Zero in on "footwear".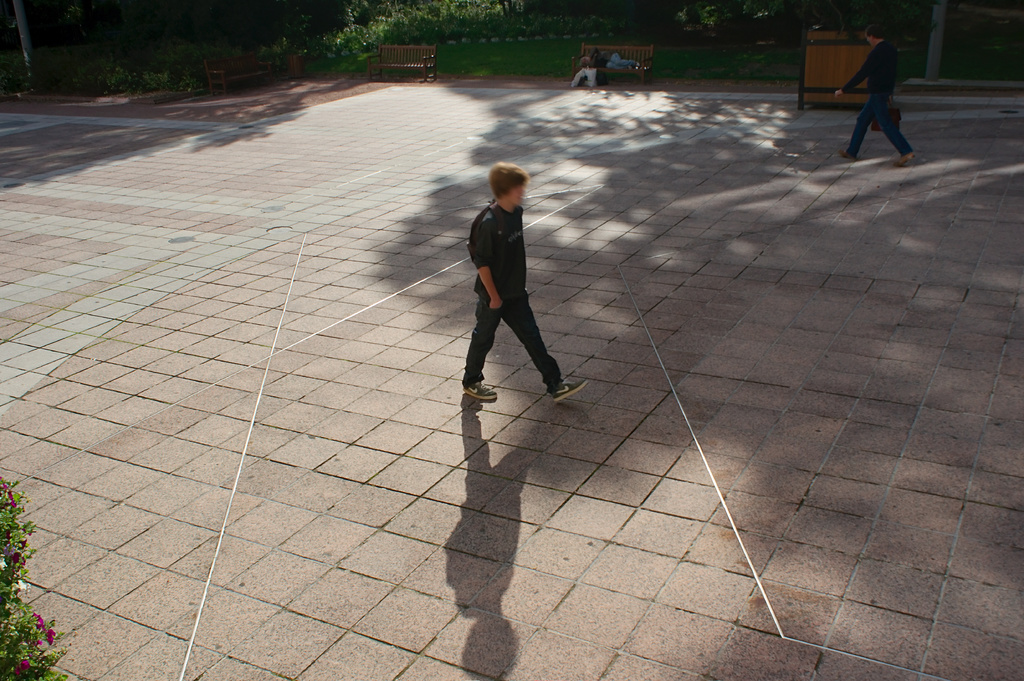
Zeroed in: 842 147 856 162.
